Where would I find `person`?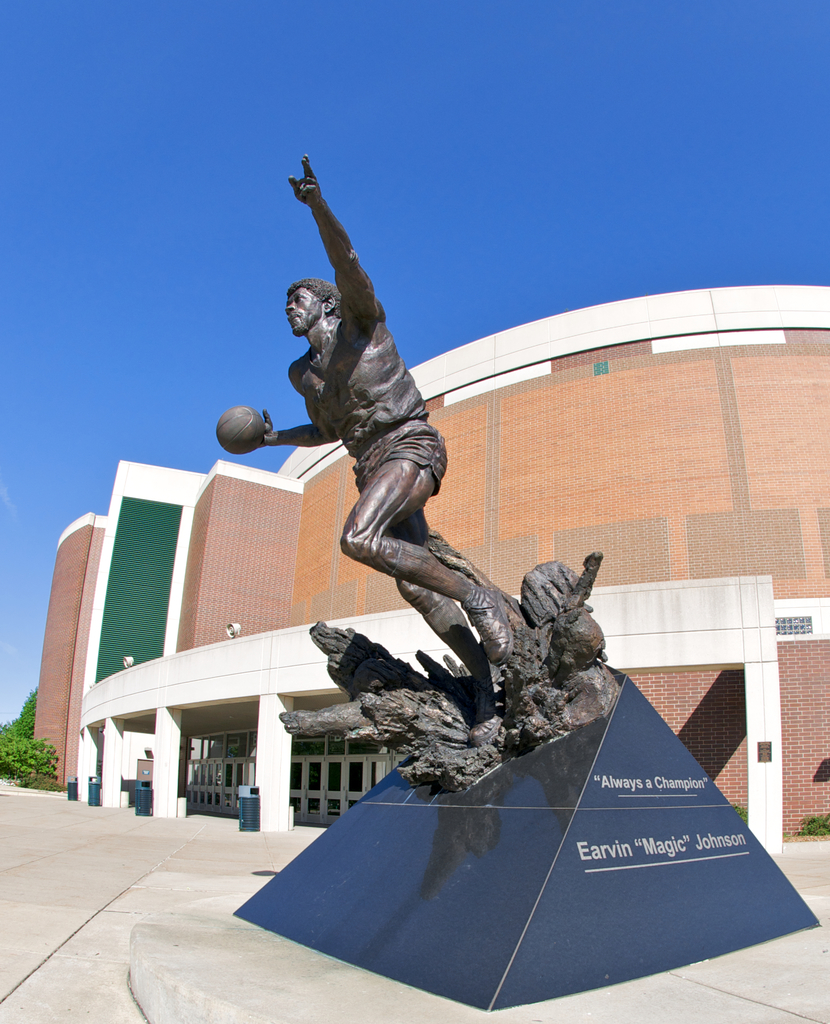
At (259,132,523,809).
